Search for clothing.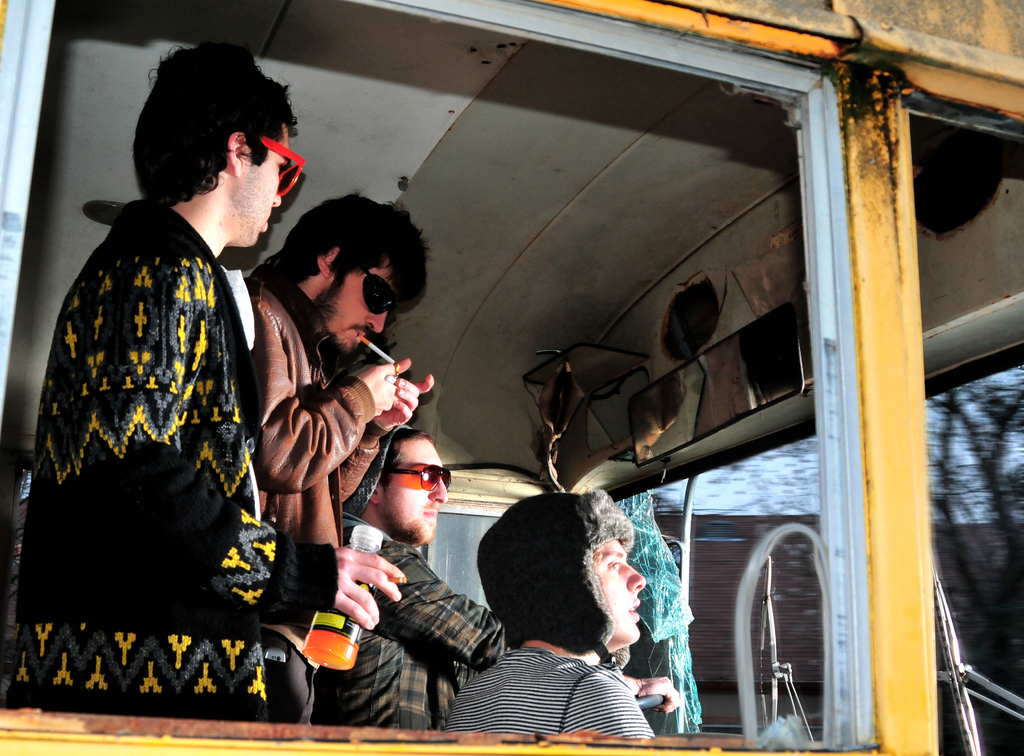
Found at <region>310, 510, 512, 737</region>.
